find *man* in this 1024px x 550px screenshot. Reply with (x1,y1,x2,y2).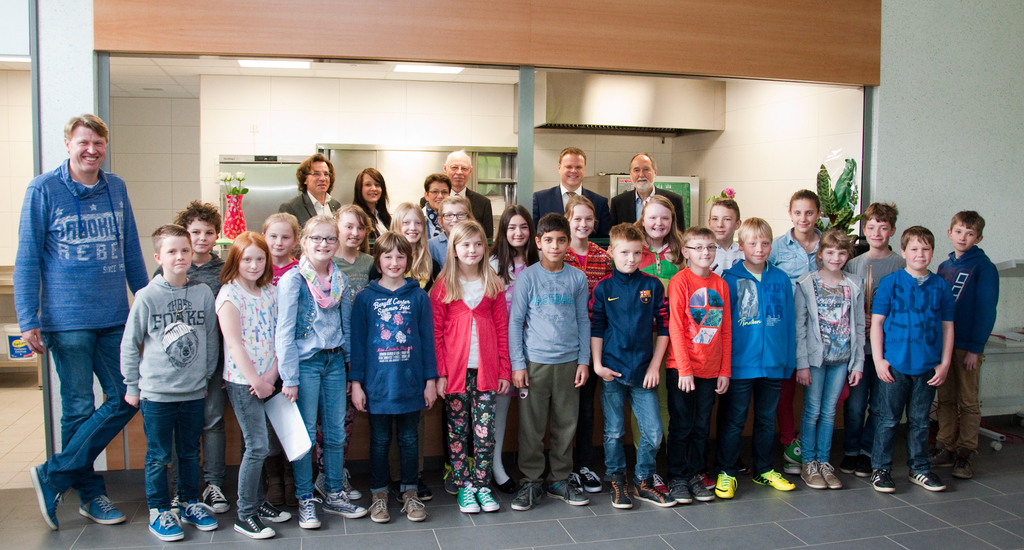
(534,150,610,243).
